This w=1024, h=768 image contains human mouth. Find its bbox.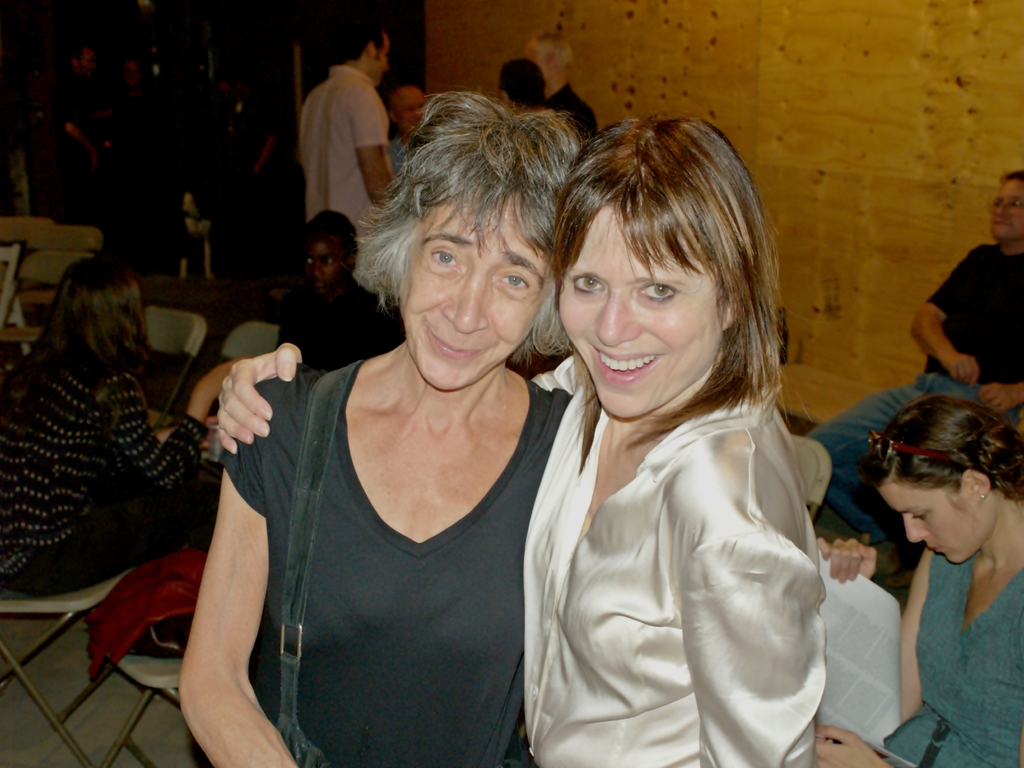
410, 122, 426, 129.
